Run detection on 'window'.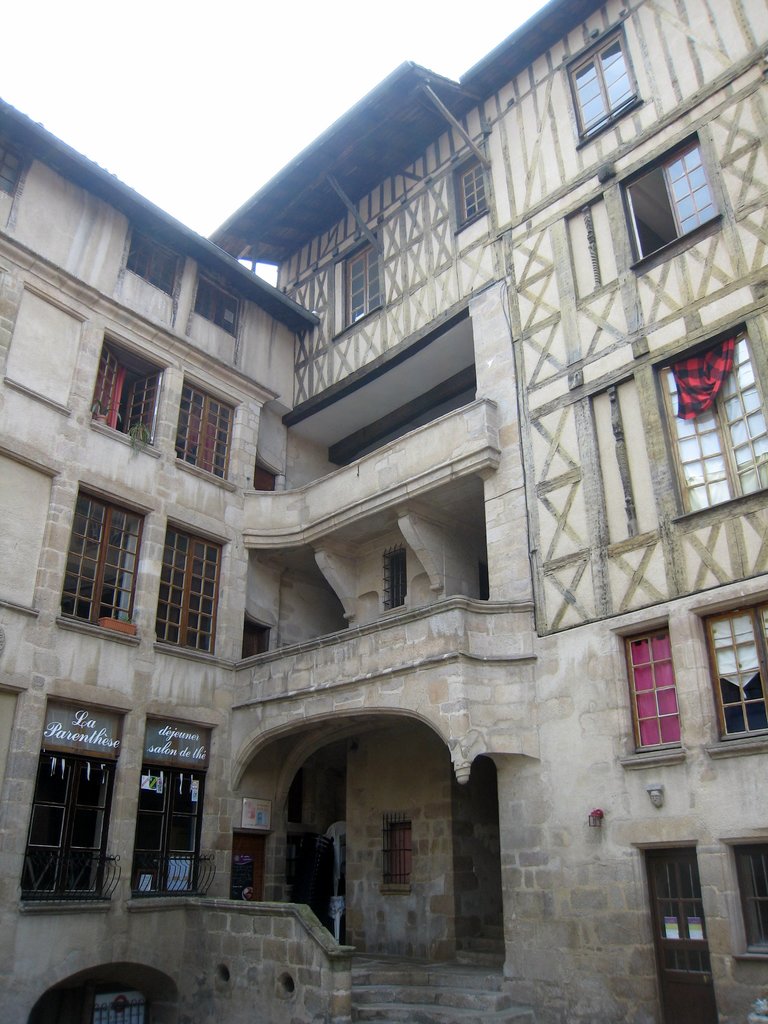
Result: bbox(733, 842, 767, 950).
